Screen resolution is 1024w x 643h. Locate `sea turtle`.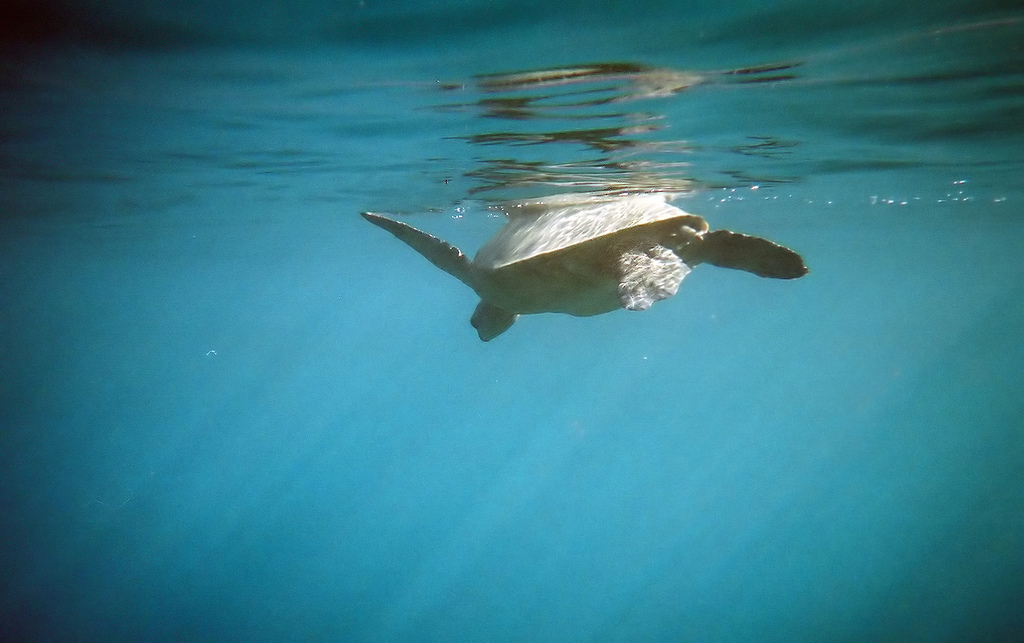
box=[358, 195, 808, 342].
